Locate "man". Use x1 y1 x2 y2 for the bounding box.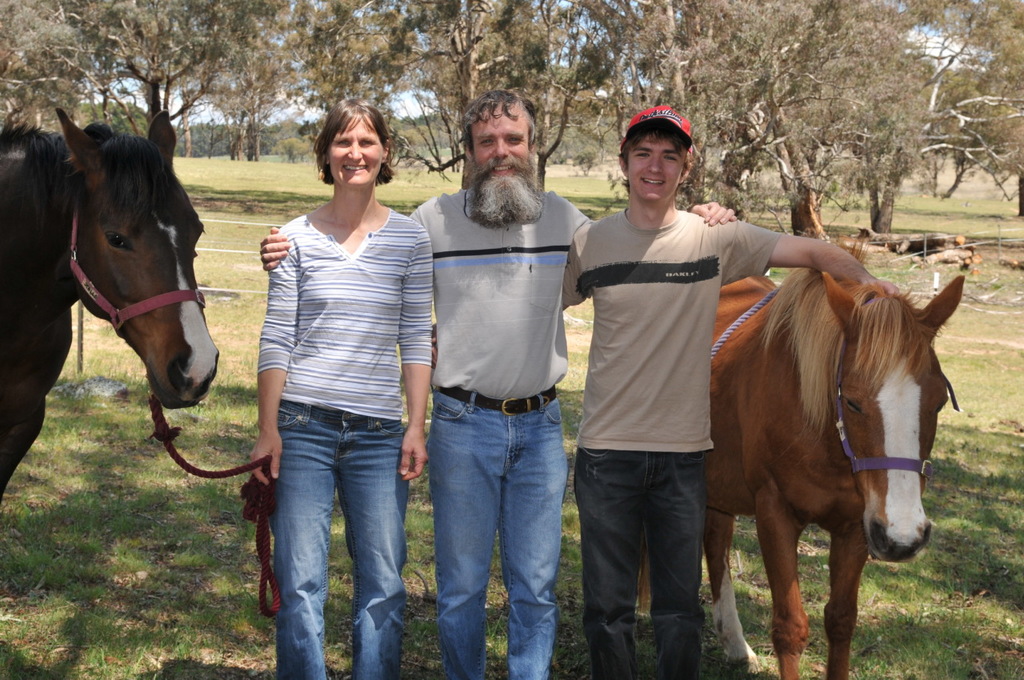
426 97 898 679.
